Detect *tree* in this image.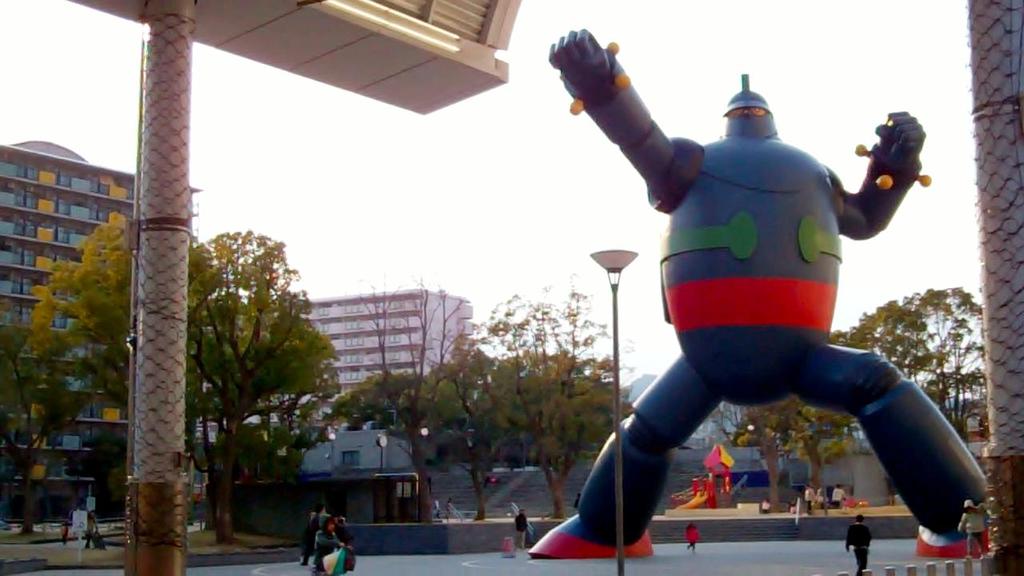
Detection: [56,422,134,513].
